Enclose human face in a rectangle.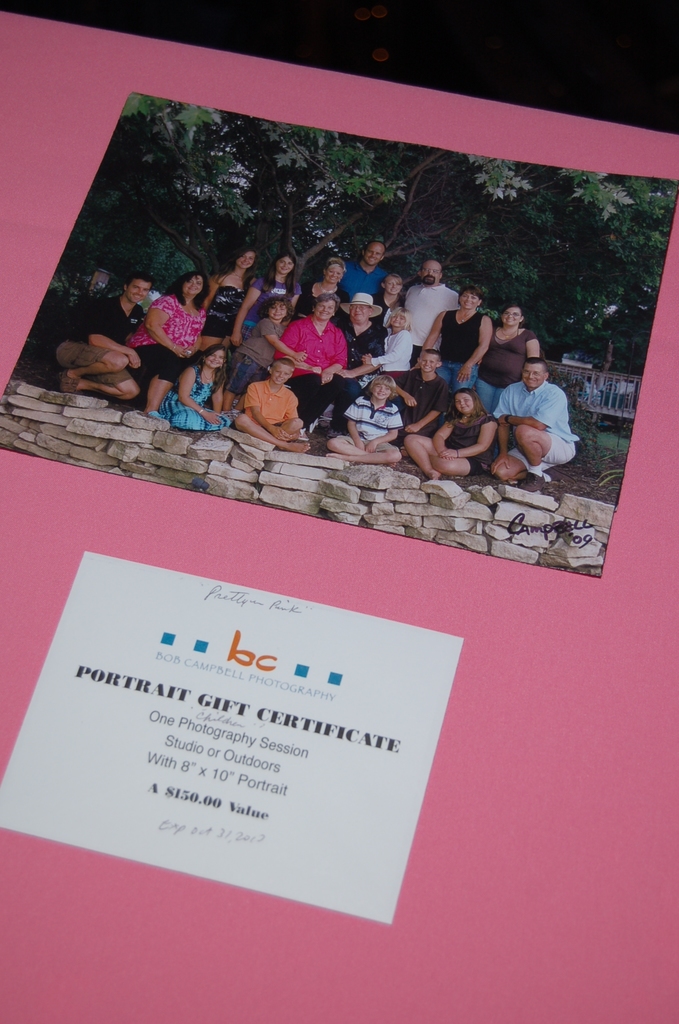
pyautogui.locateOnScreen(384, 277, 403, 294).
